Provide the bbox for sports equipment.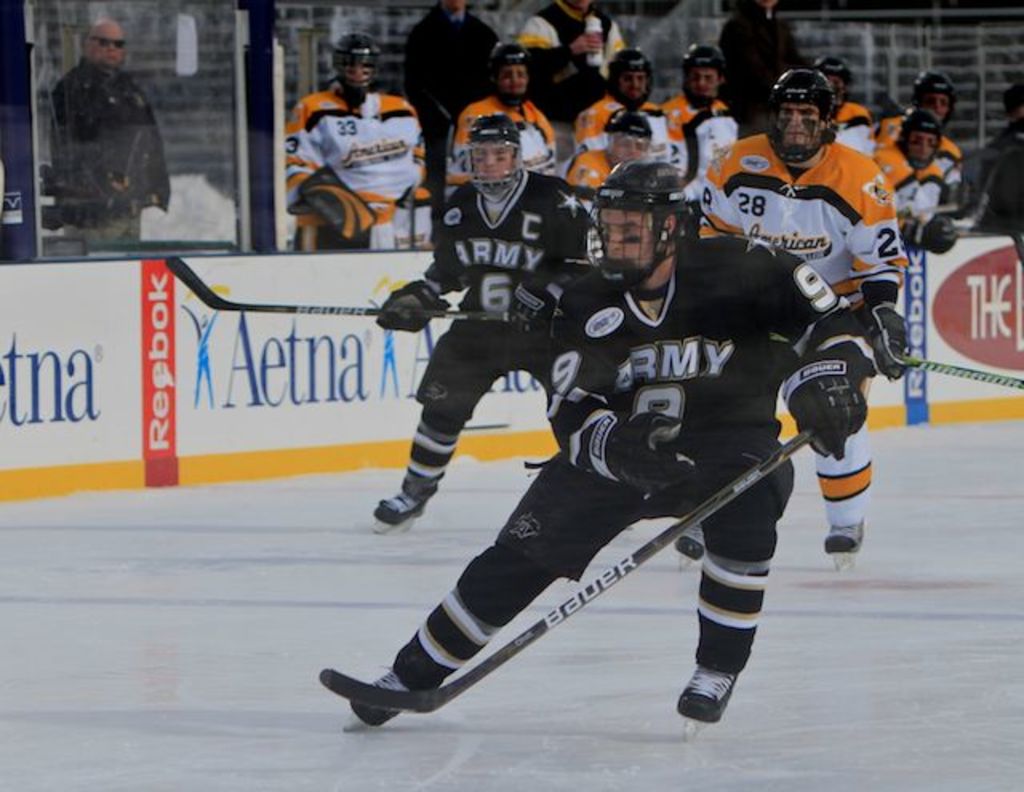
<bbox>285, 197, 437, 218</bbox>.
